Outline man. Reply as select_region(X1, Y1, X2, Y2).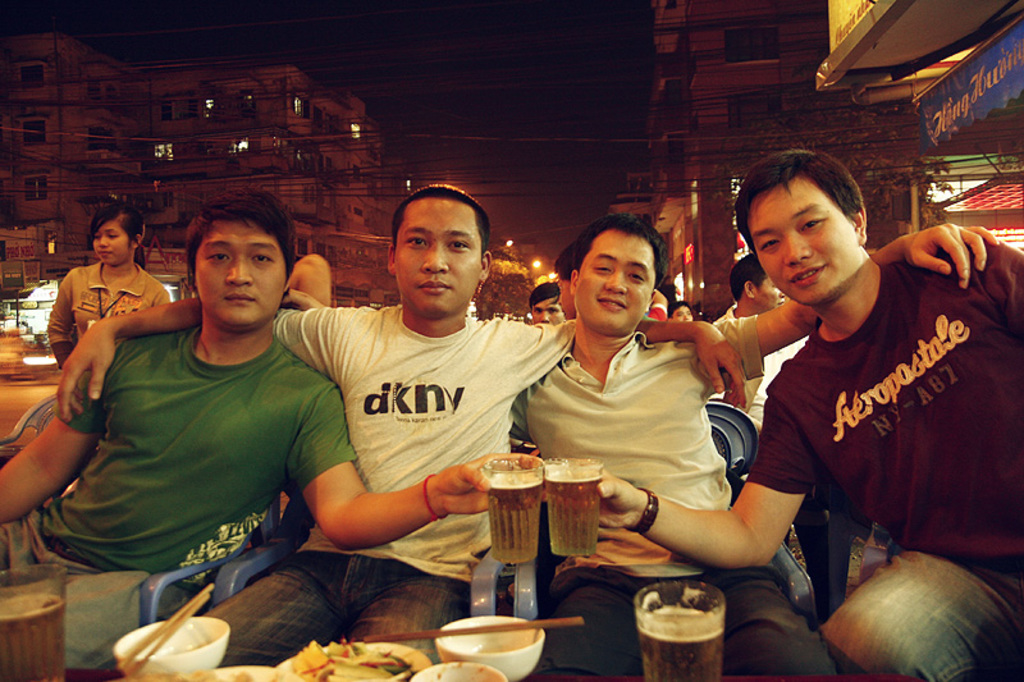
select_region(285, 214, 995, 679).
